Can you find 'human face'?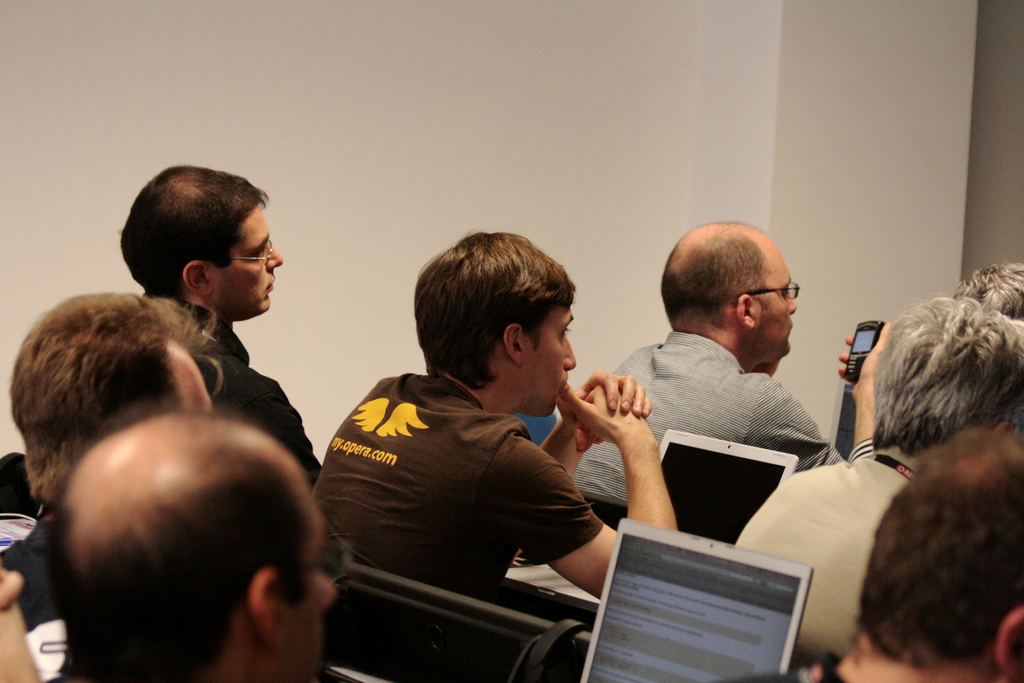
Yes, bounding box: <bbox>210, 201, 282, 313</bbox>.
